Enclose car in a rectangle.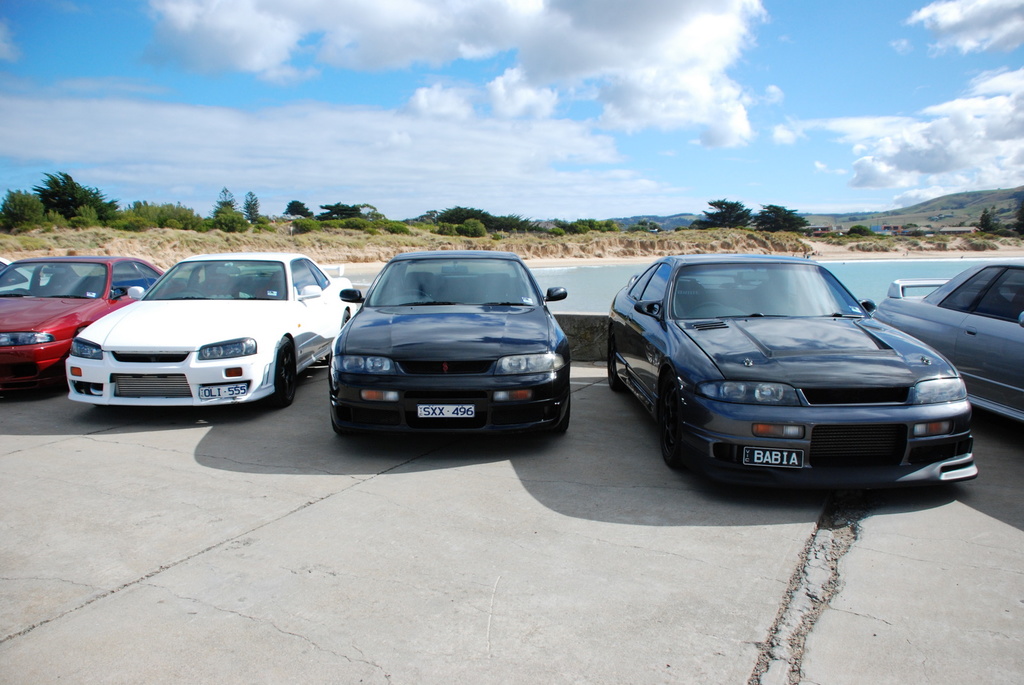
bbox(330, 248, 570, 437).
